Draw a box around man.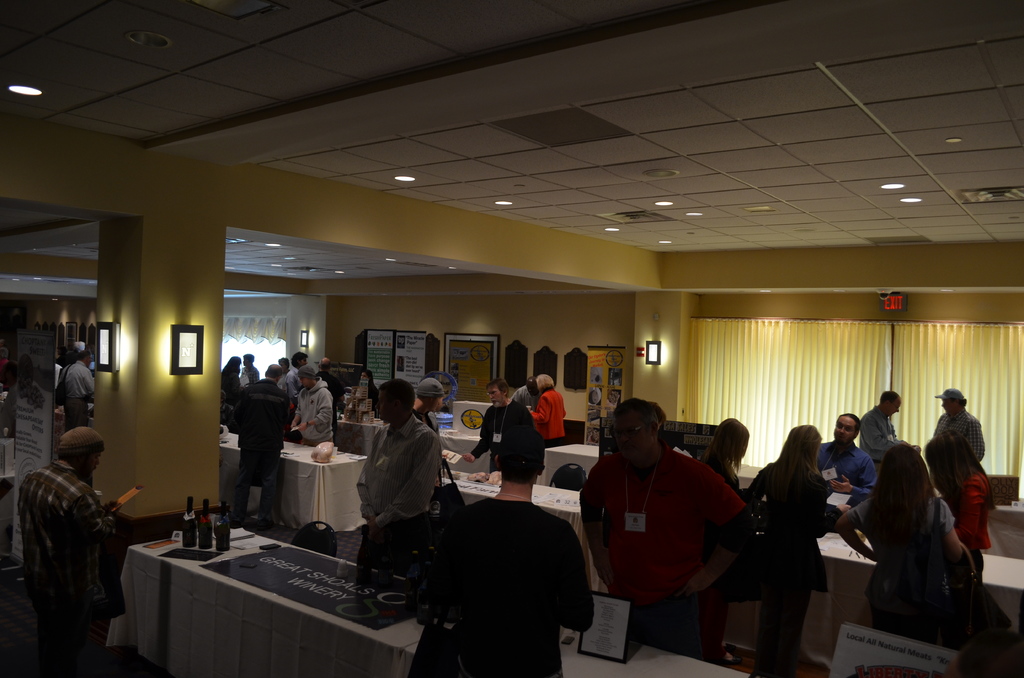
<box>20,426,125,674</box>.
